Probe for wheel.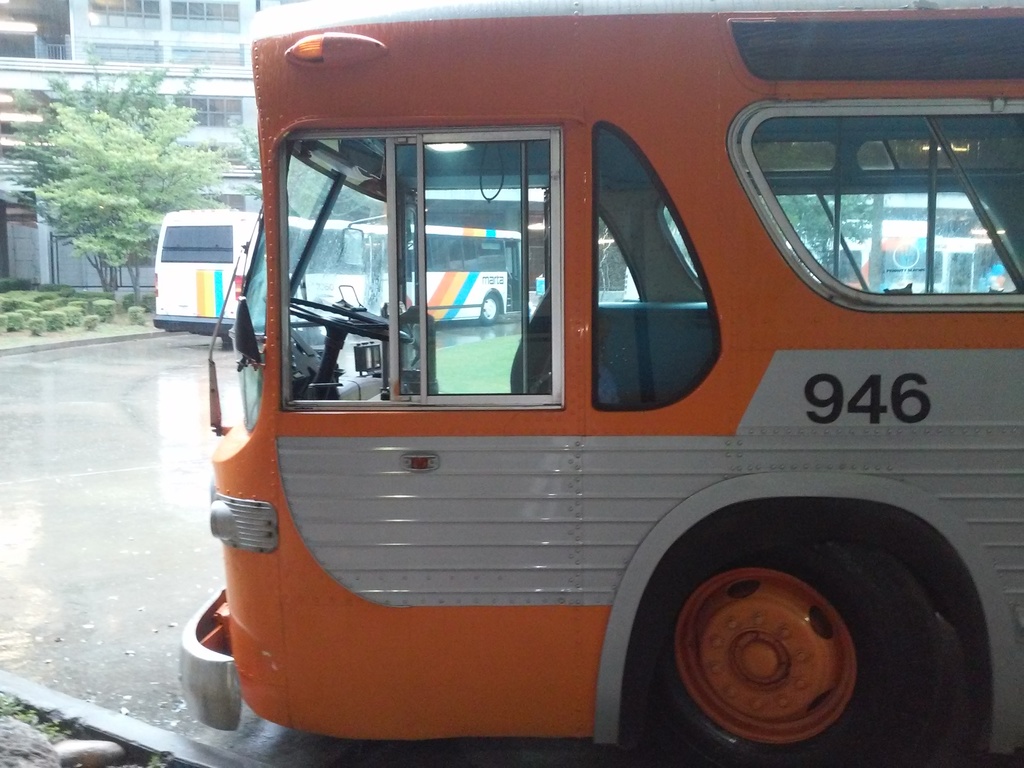
Probe result: bbox=(481, 292, 501, 324).
